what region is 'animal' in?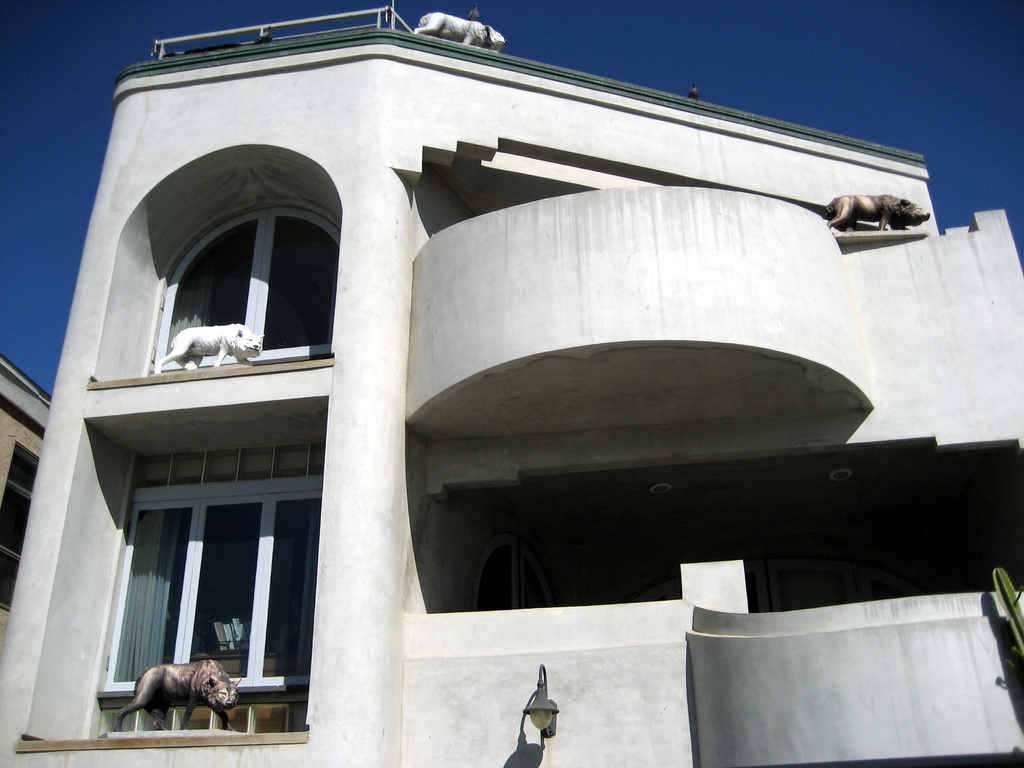
98 657 257 745.
